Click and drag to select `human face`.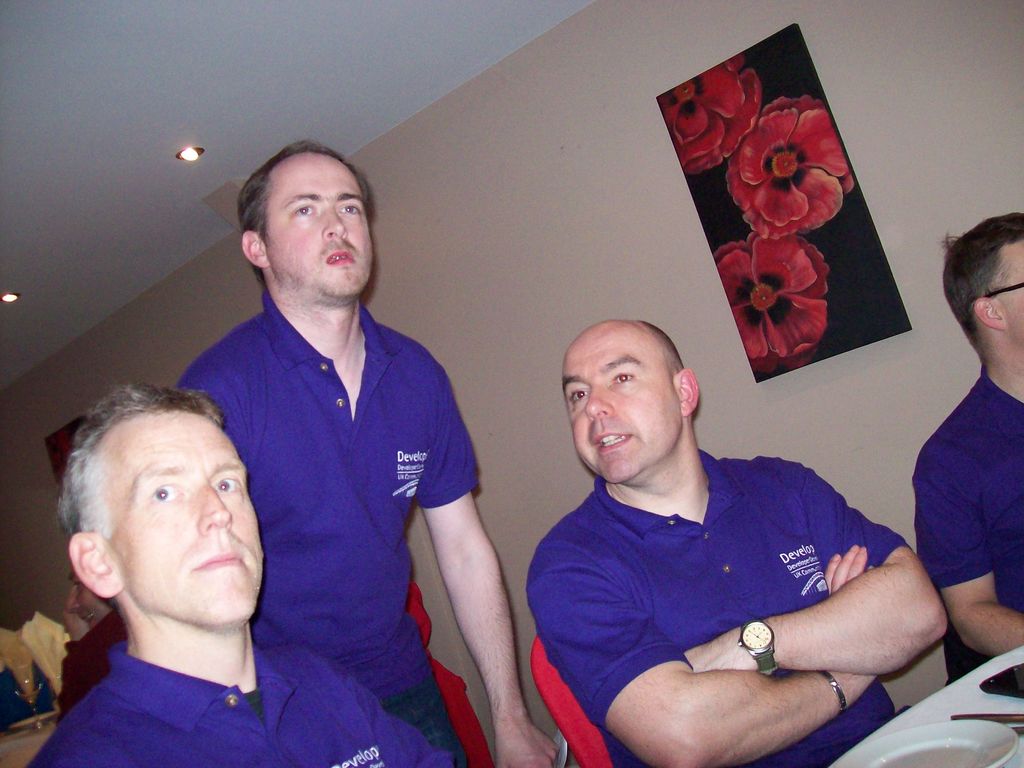
Selection: left=117, top=404, right=262, bottom=631.
